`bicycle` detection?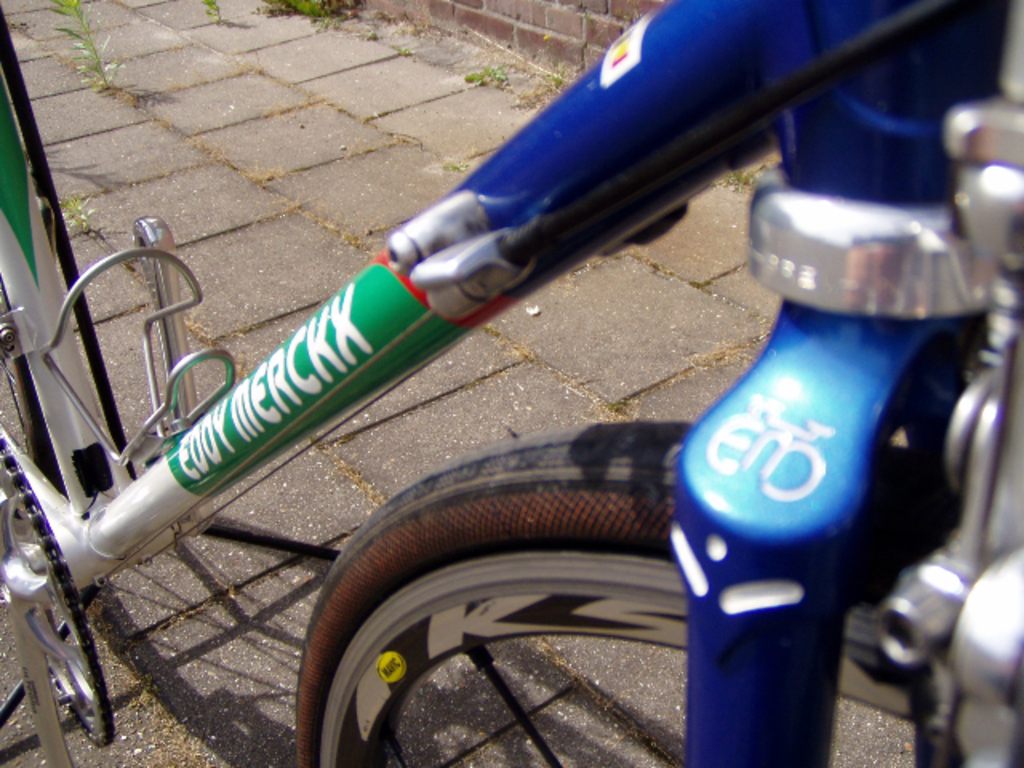
box(0, 0, 1022, 766)
